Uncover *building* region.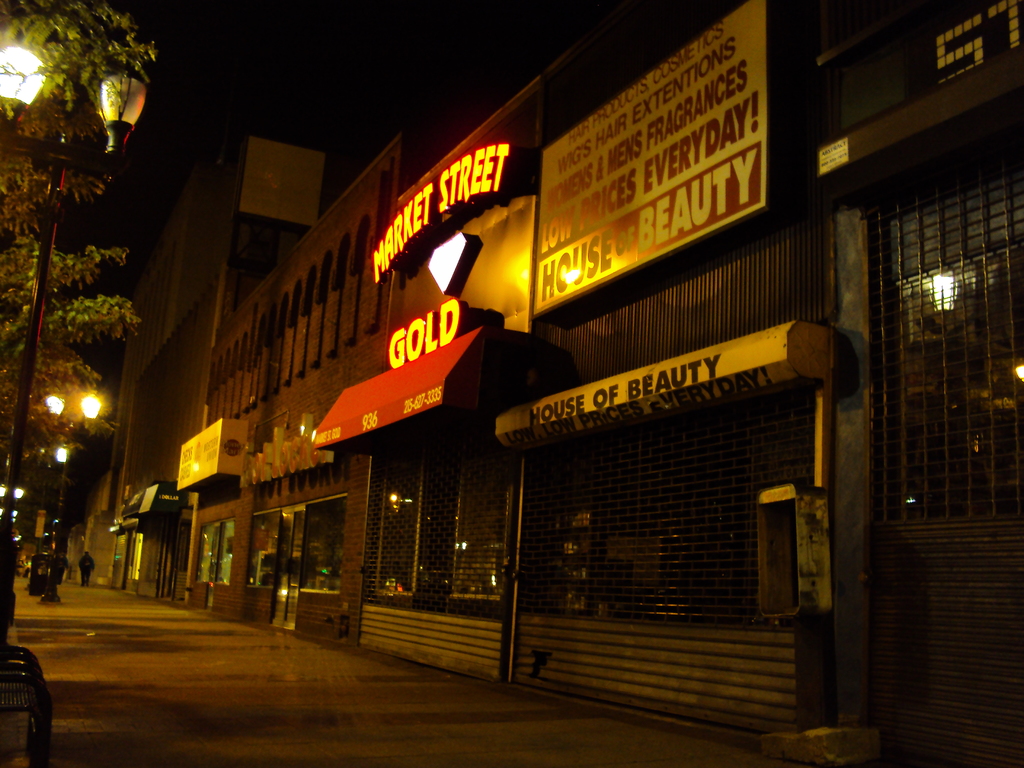
Uncovered: x1=213 y1=4 x2=1023 y2=767.
